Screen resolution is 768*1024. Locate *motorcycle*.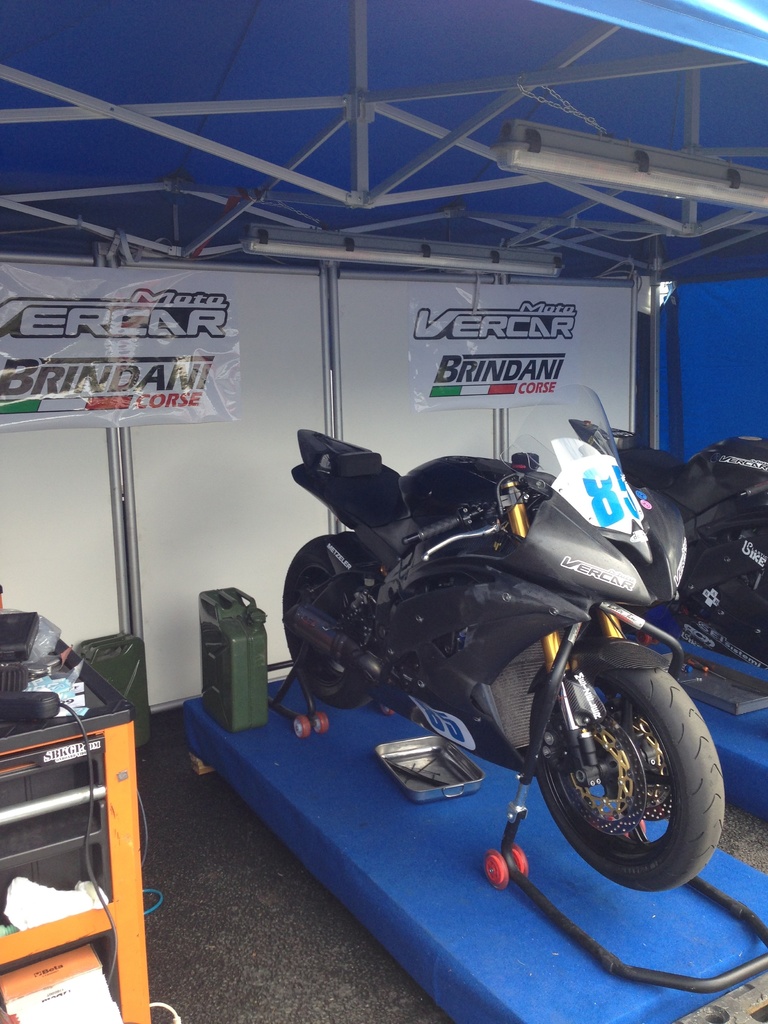
<box>623,431,767,671</box>.
